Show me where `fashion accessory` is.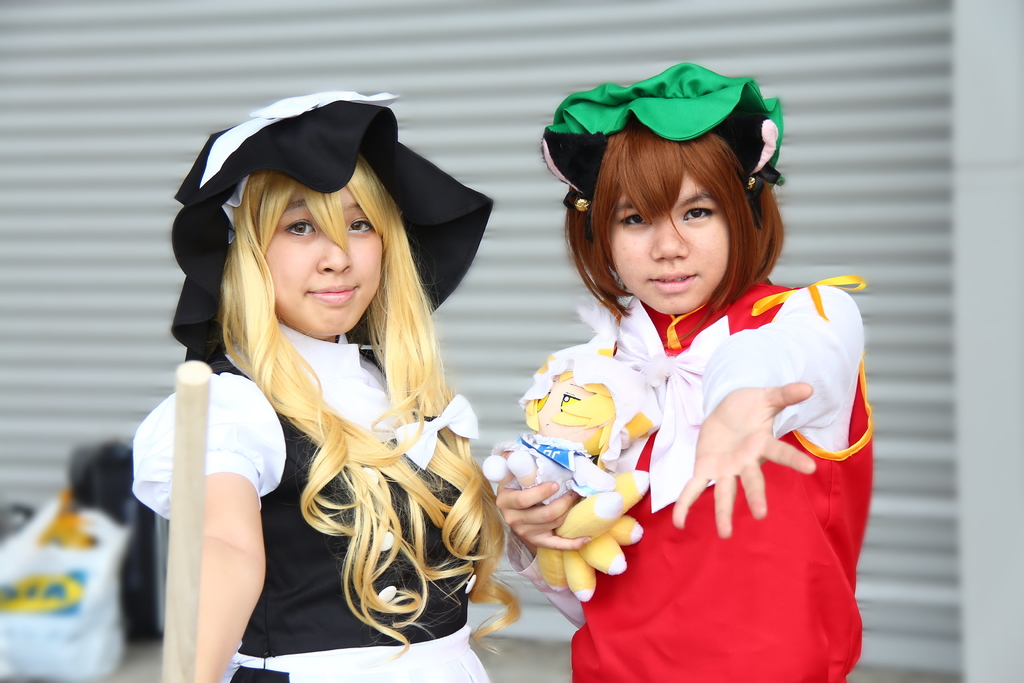
`fashion accessory` is at x1=541, y1=60, x2=787, y2=211.
